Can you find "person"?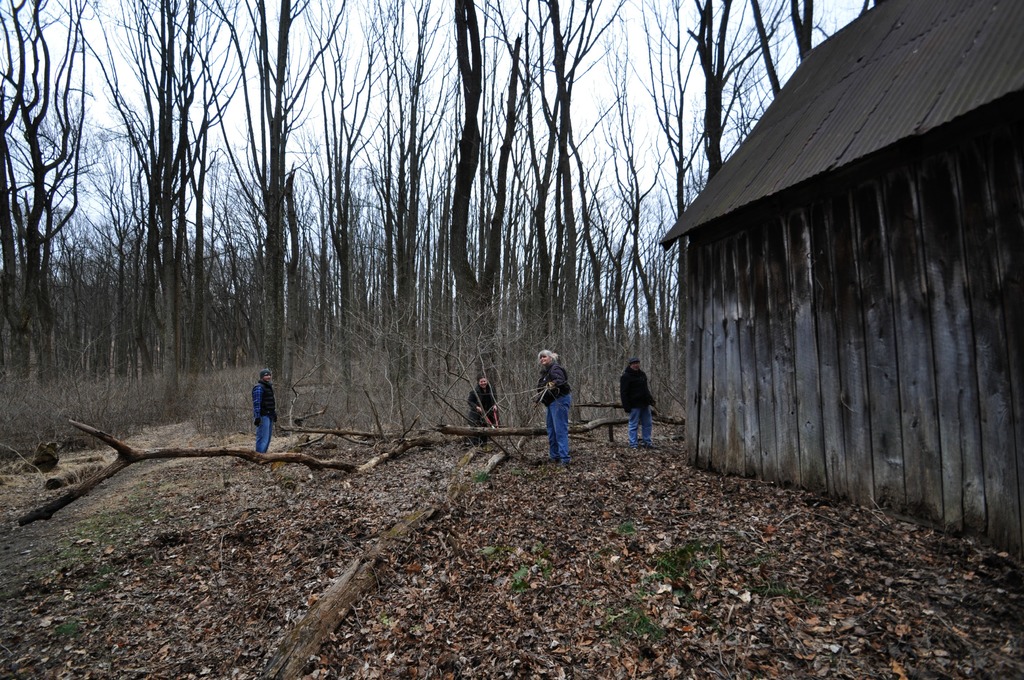
Yes, bounding box: x1=461, y1=371, x2=497, y2=450.
